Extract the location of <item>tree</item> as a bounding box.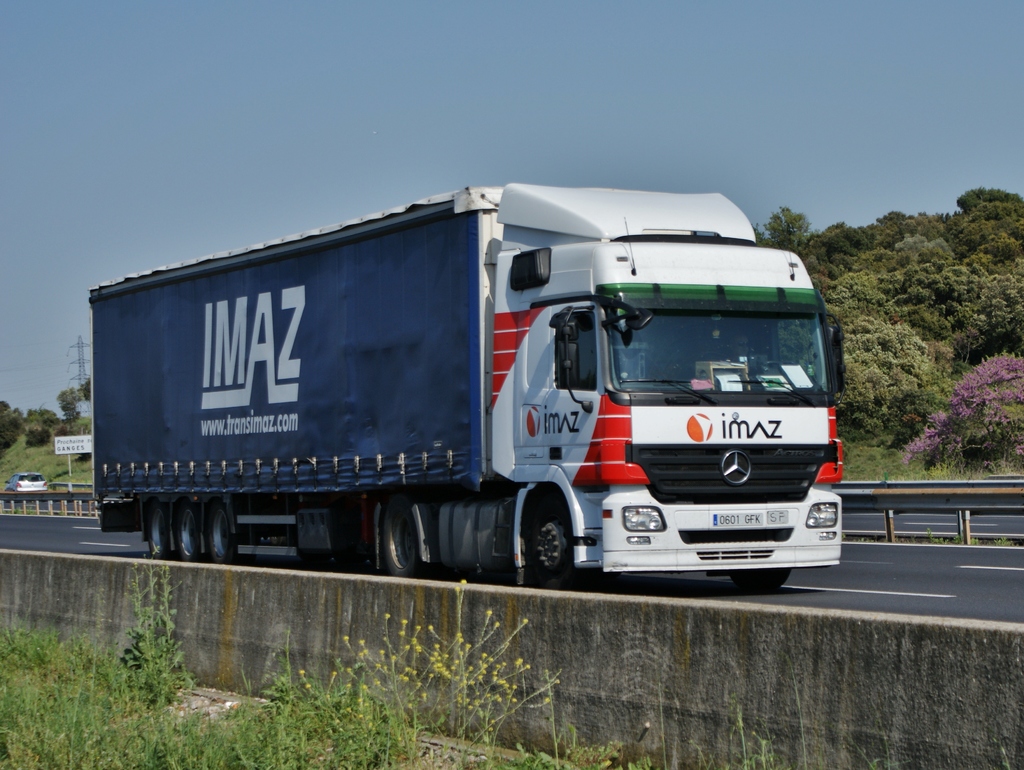
[left=908, top=266, right=1023, bottom=375].
